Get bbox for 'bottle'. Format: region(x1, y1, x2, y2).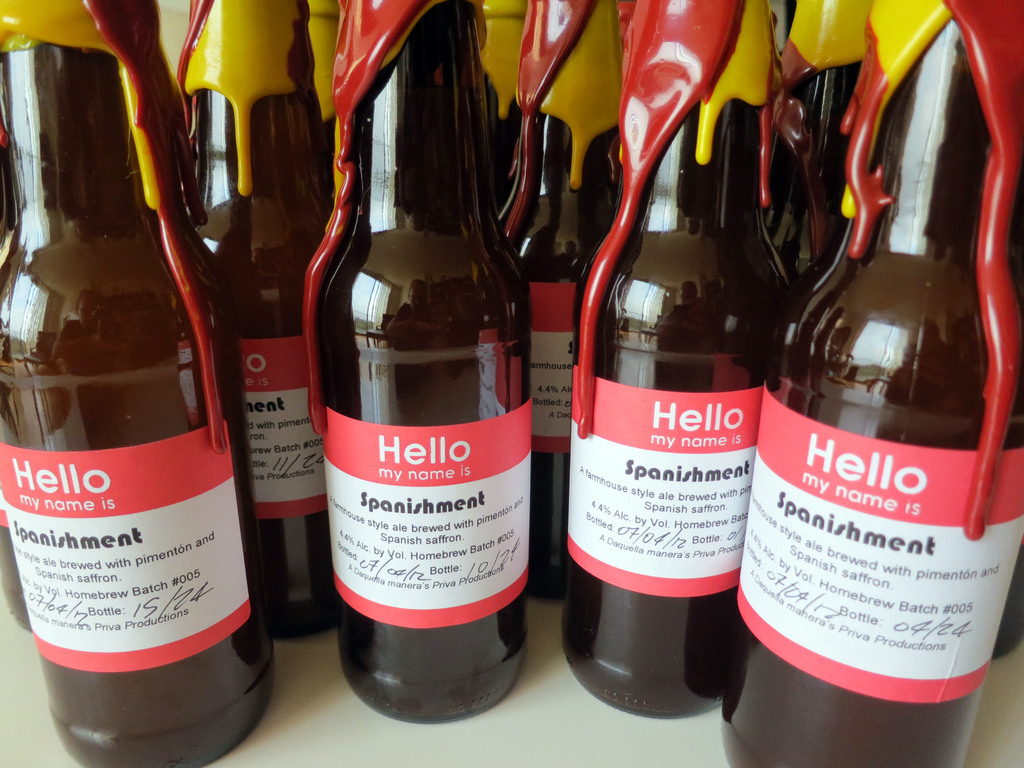
region(769, 0, 874, 308).
